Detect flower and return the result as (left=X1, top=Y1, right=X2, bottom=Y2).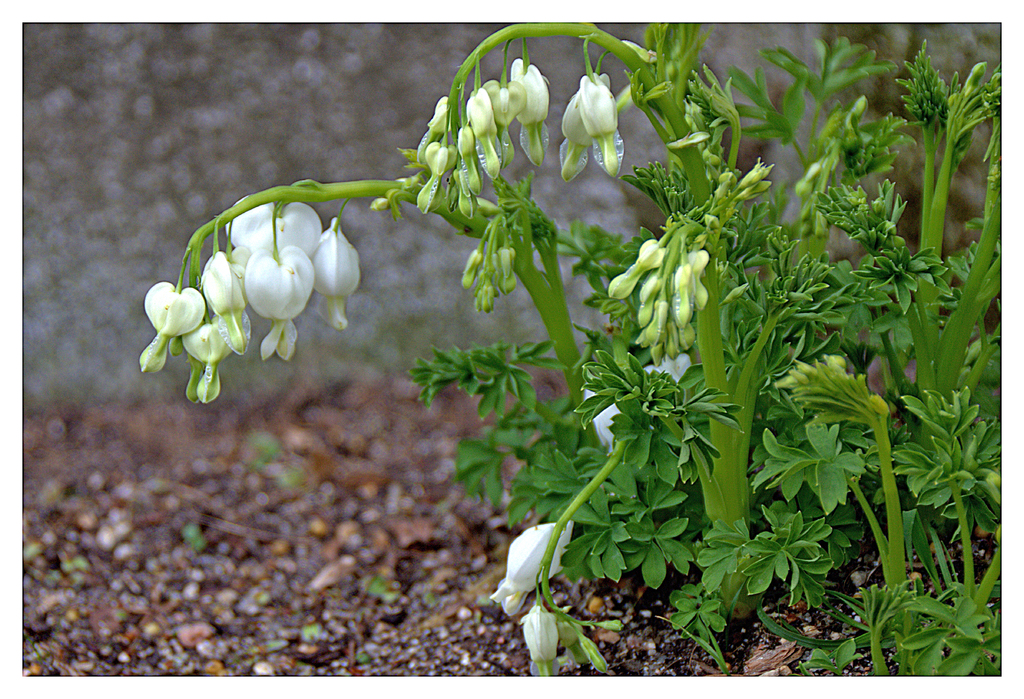
(left=489, top=522, right=572, bottom=620).
